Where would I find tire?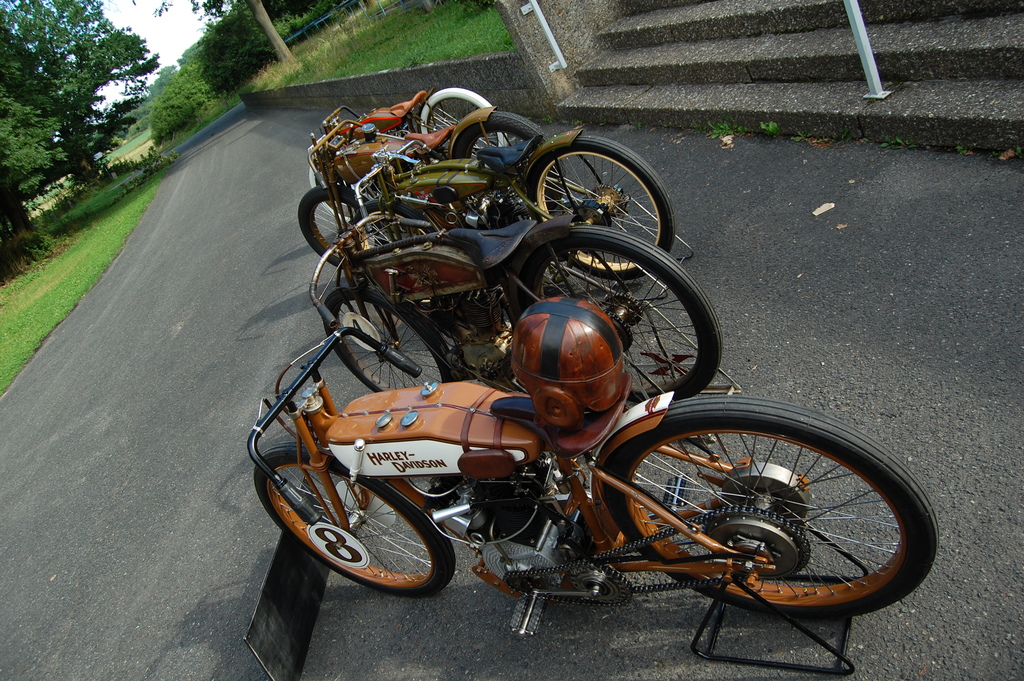
At Rect(298, 182, 374, 277).
